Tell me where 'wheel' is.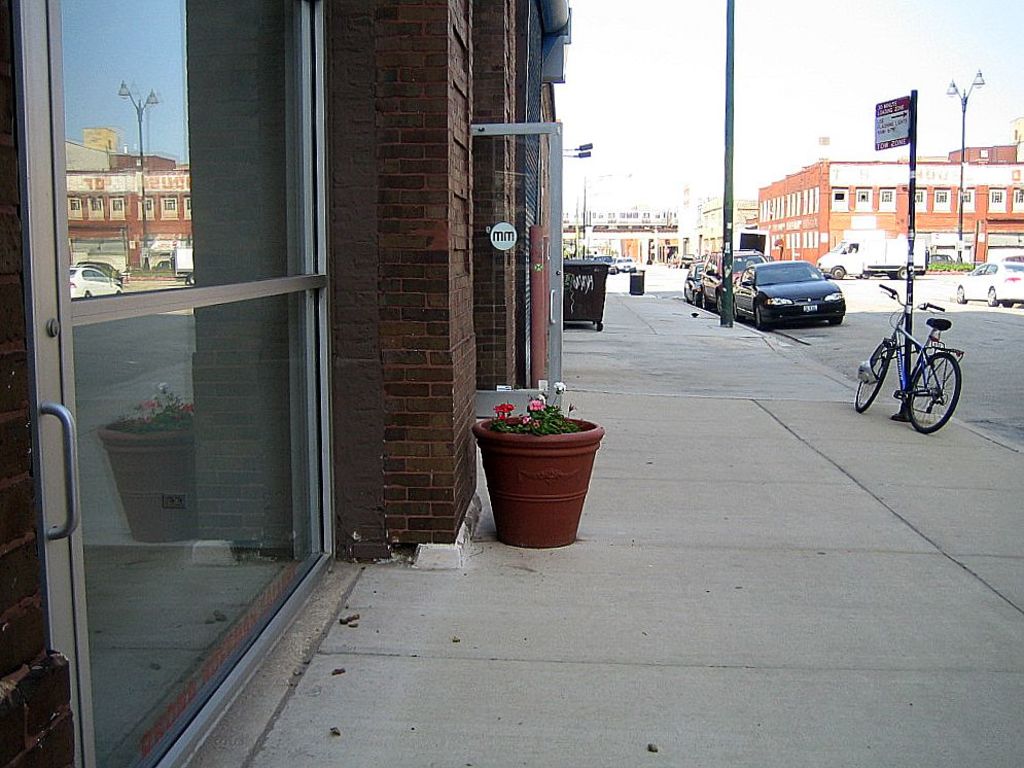
'wheel' is at pyautogui.locateOnScreen(715, 298, 720, 308).
